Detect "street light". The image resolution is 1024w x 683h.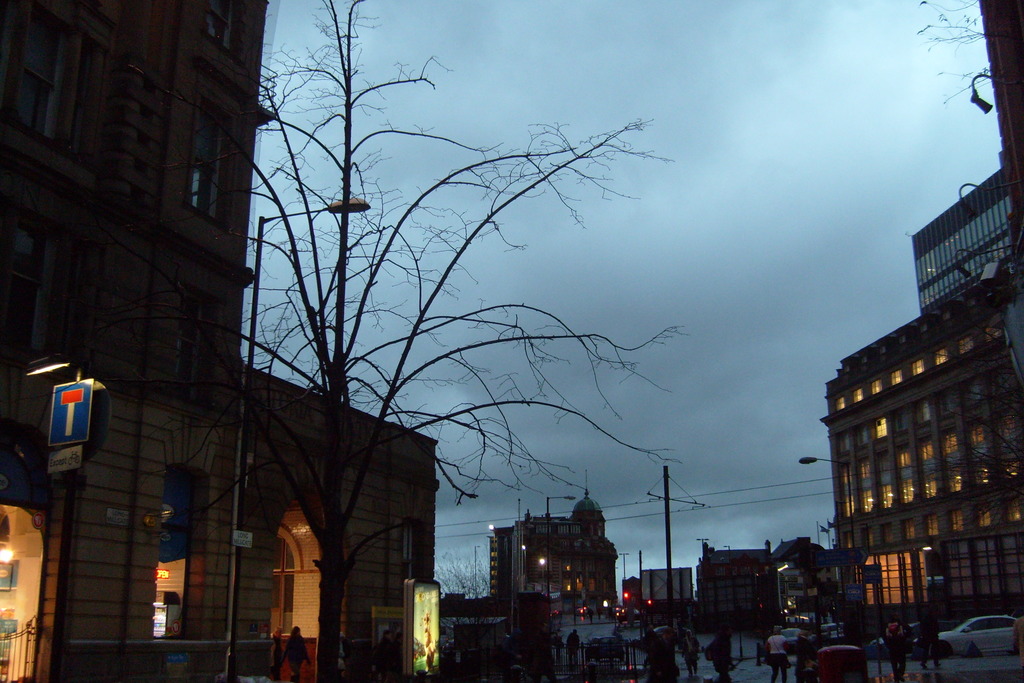
bbox(796, 454, 873, 598).
